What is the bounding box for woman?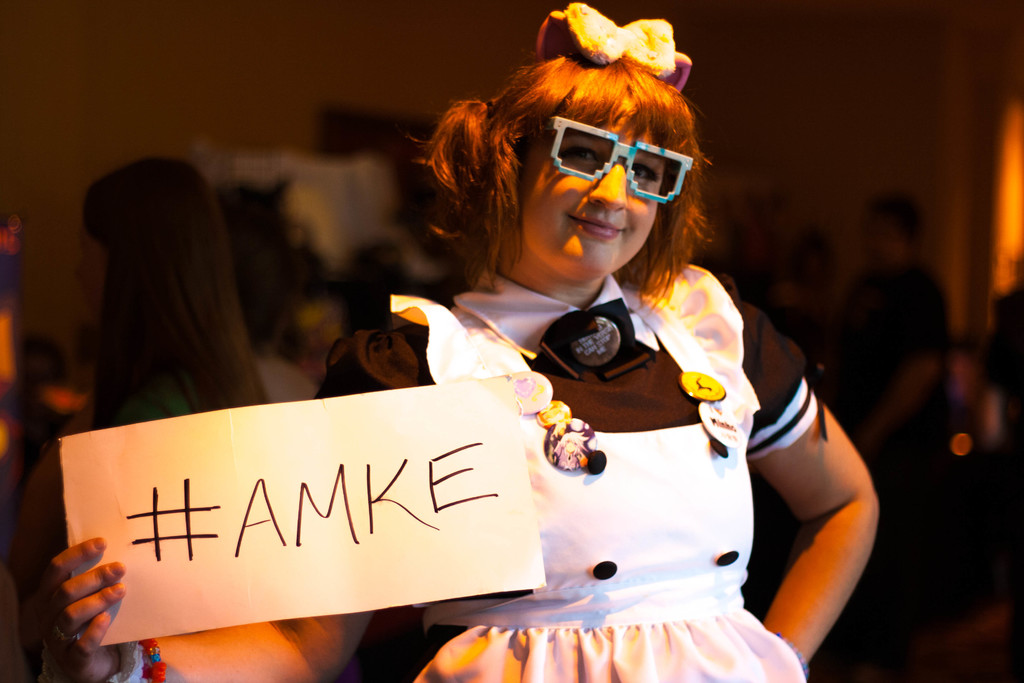
33:0:881:682.
